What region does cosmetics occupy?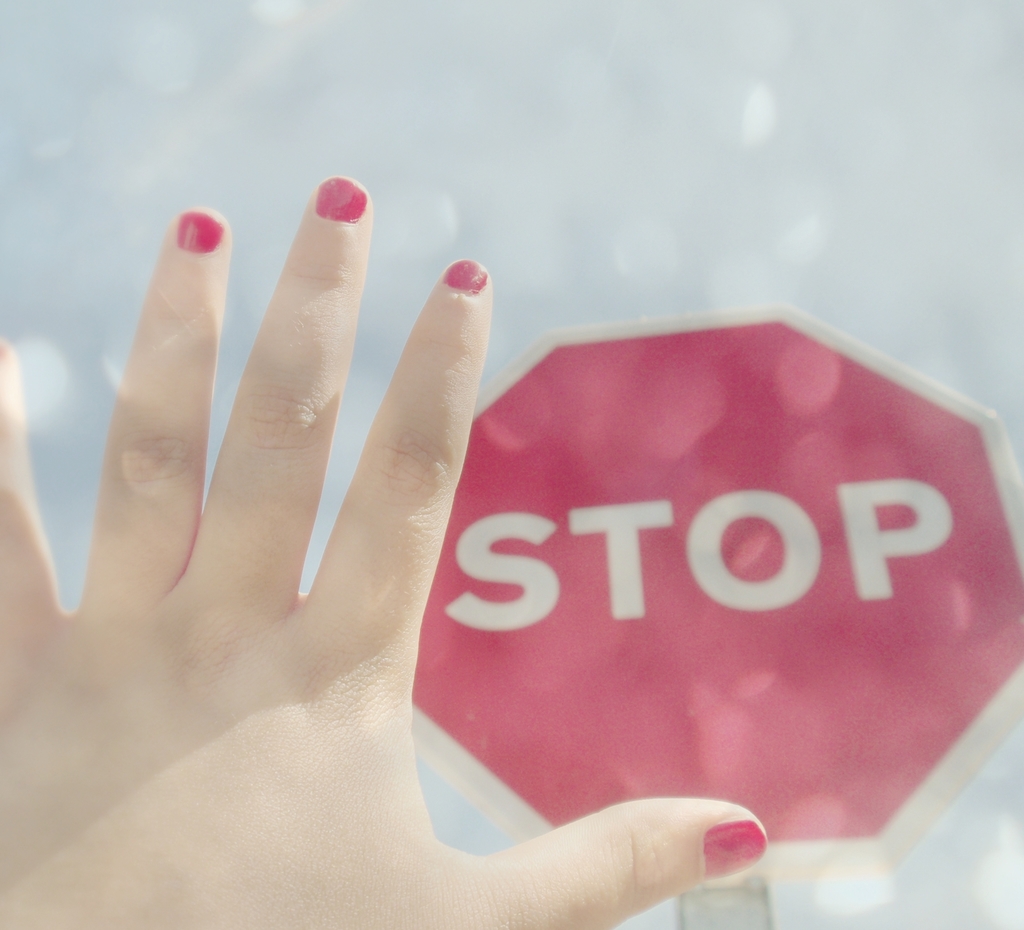
bbox(698, 821, 771, 883).
